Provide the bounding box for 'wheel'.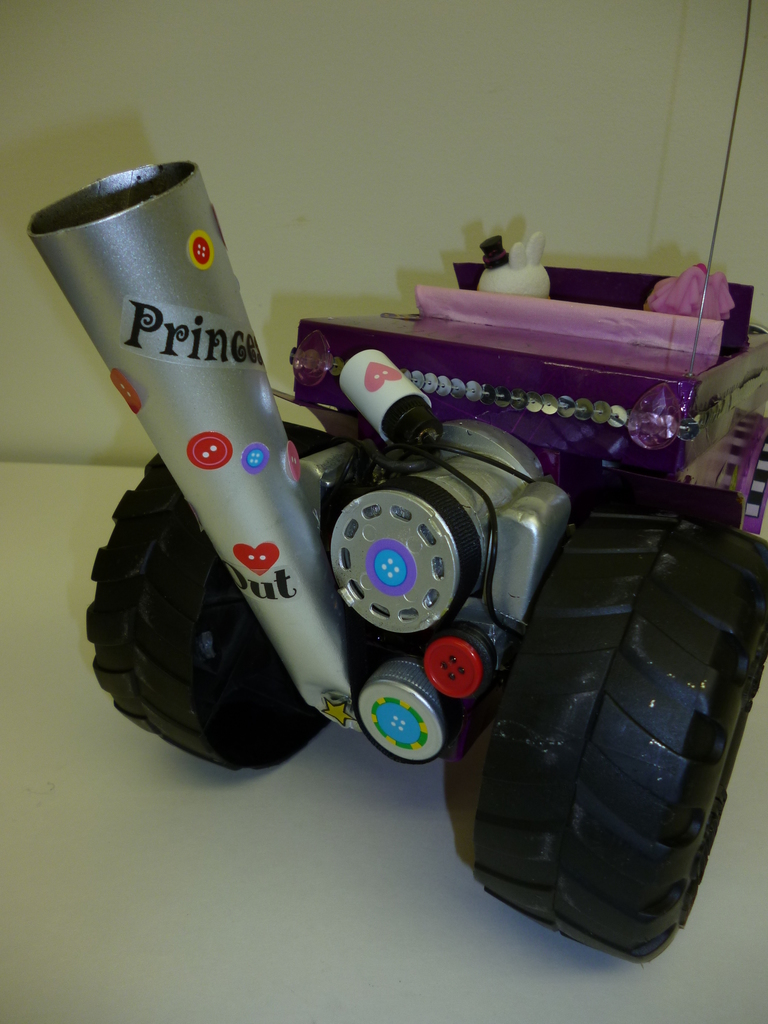
x1=472 y1=479 x2=767 y2=975.
